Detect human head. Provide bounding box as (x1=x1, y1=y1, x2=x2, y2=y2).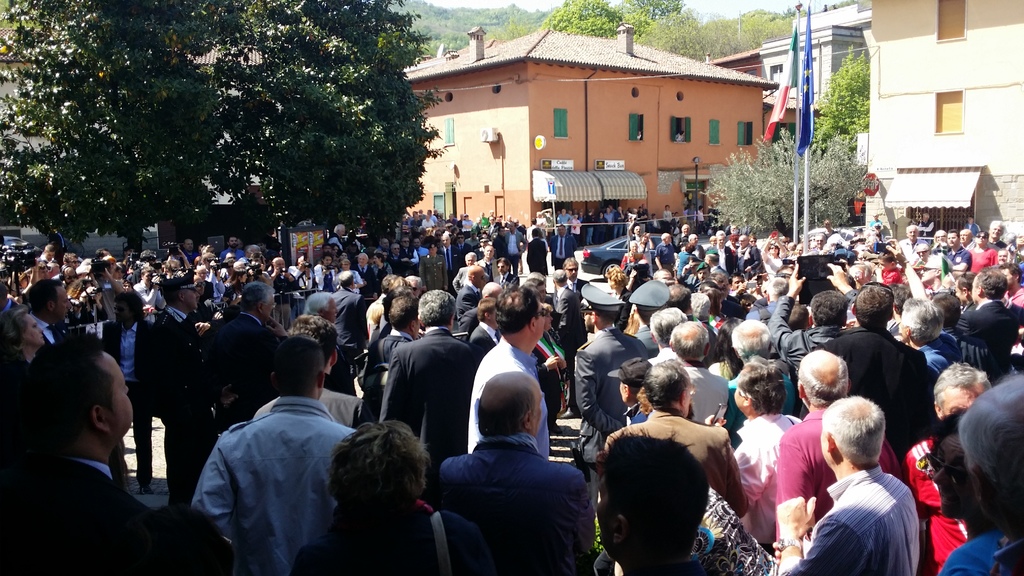
(x1=194, y1=264, x2=209, y2=280).
